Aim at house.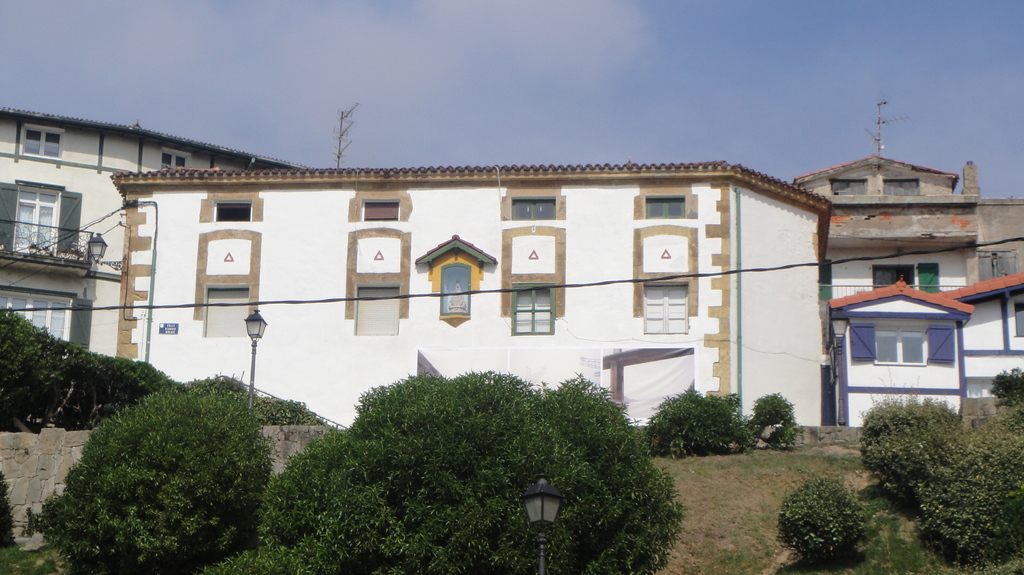
Aimed at 0, 102, 140, 373.
